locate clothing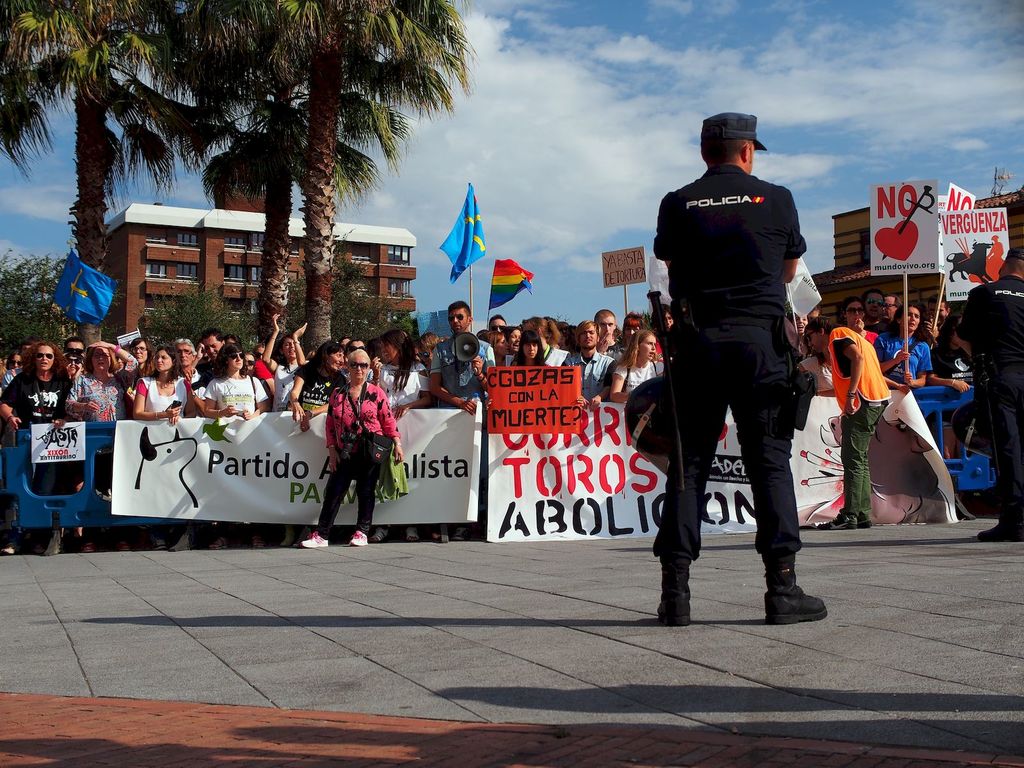
Rect(204, 371, 271, 417)
